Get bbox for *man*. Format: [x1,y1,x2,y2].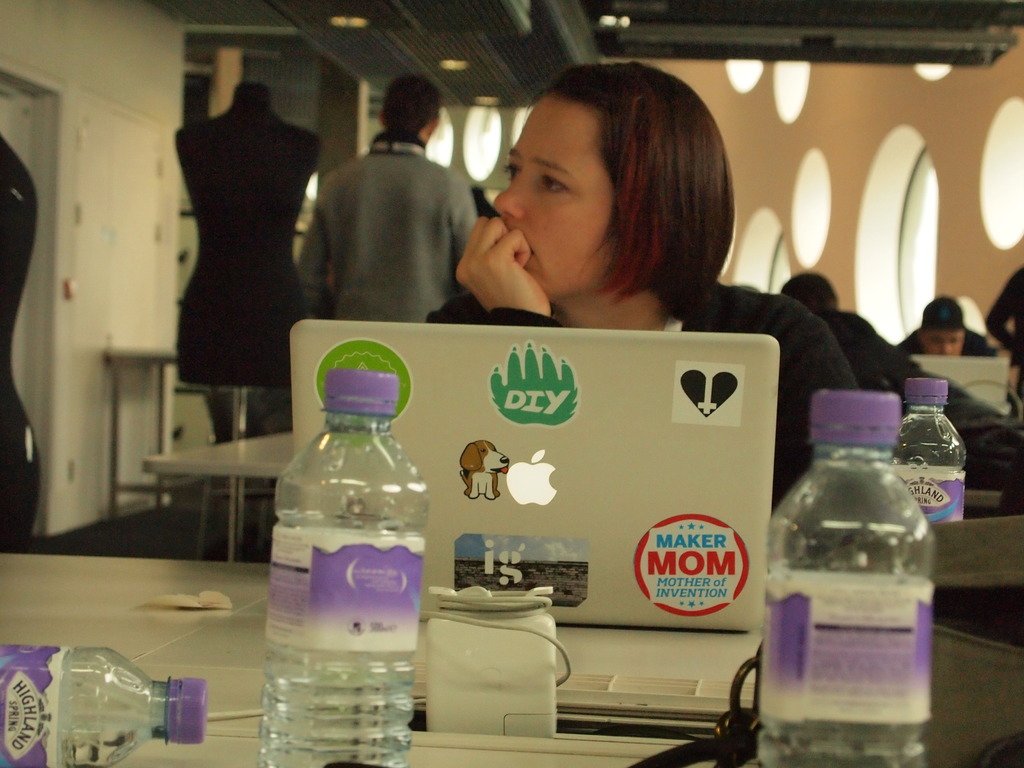
[902,288,1005,360].
